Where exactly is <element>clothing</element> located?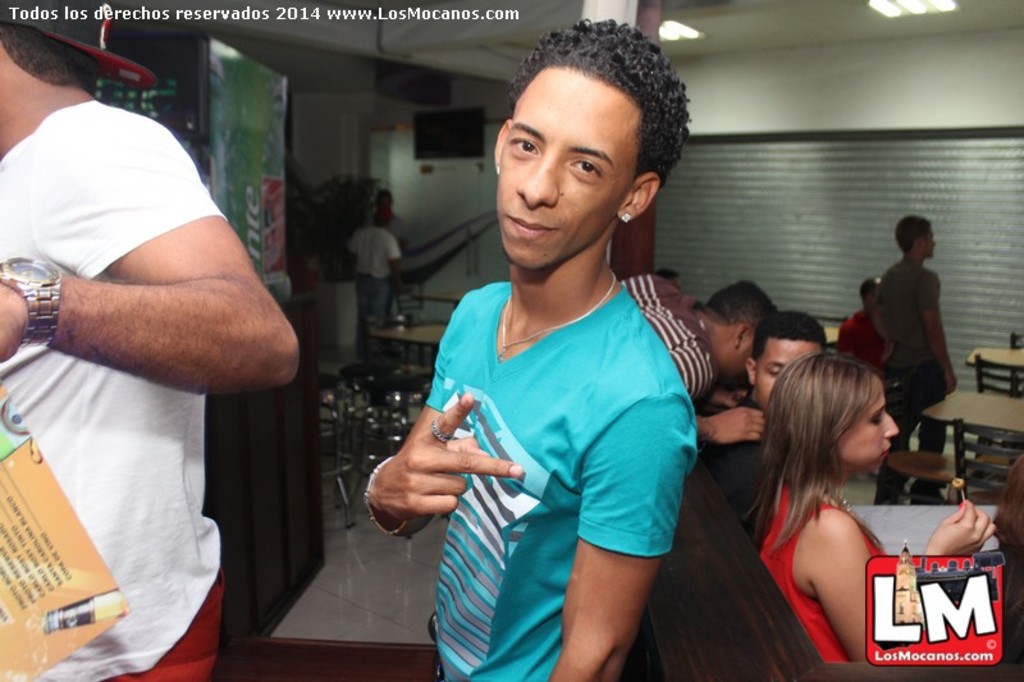
Its bounding box is box(625, 279, 722, 395).
